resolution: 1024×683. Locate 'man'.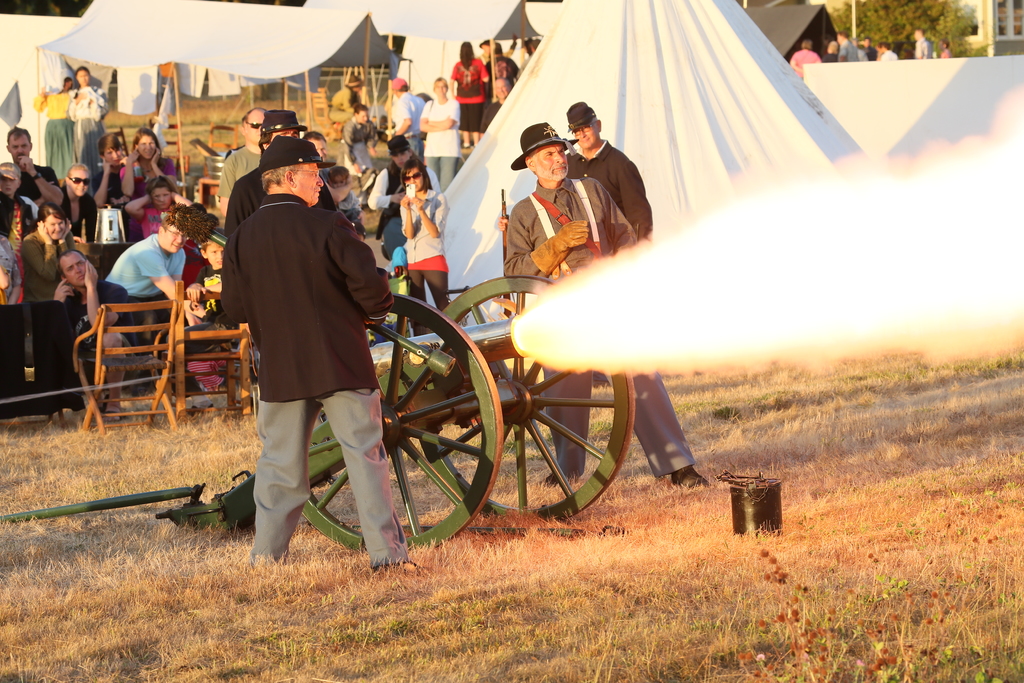
bbox(556, 101, 657, 259).
